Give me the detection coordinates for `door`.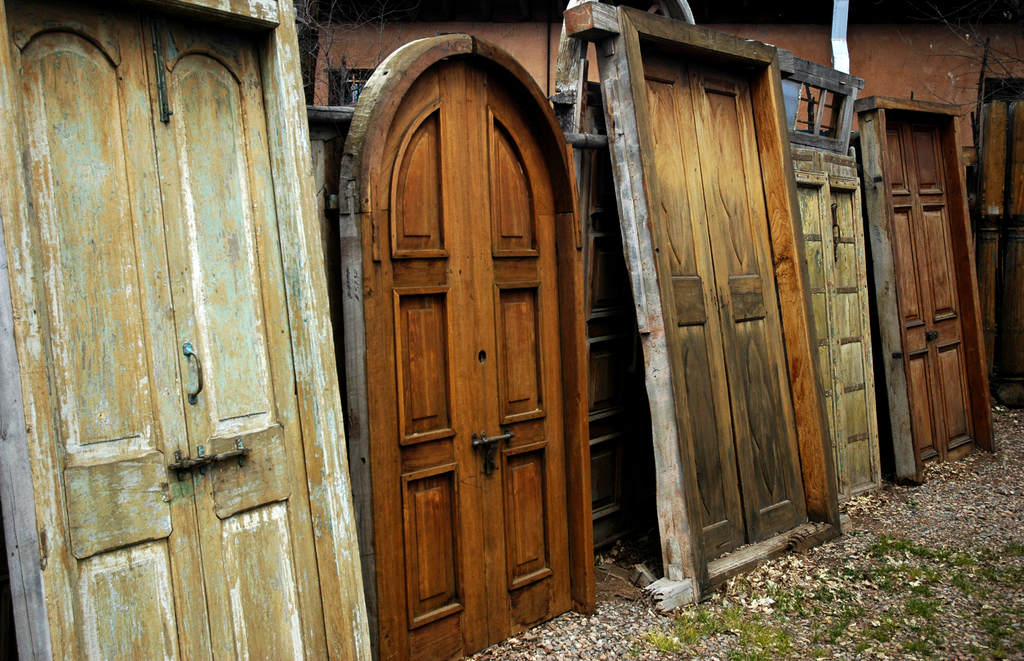
bbox(350, 102, 586, 644).
